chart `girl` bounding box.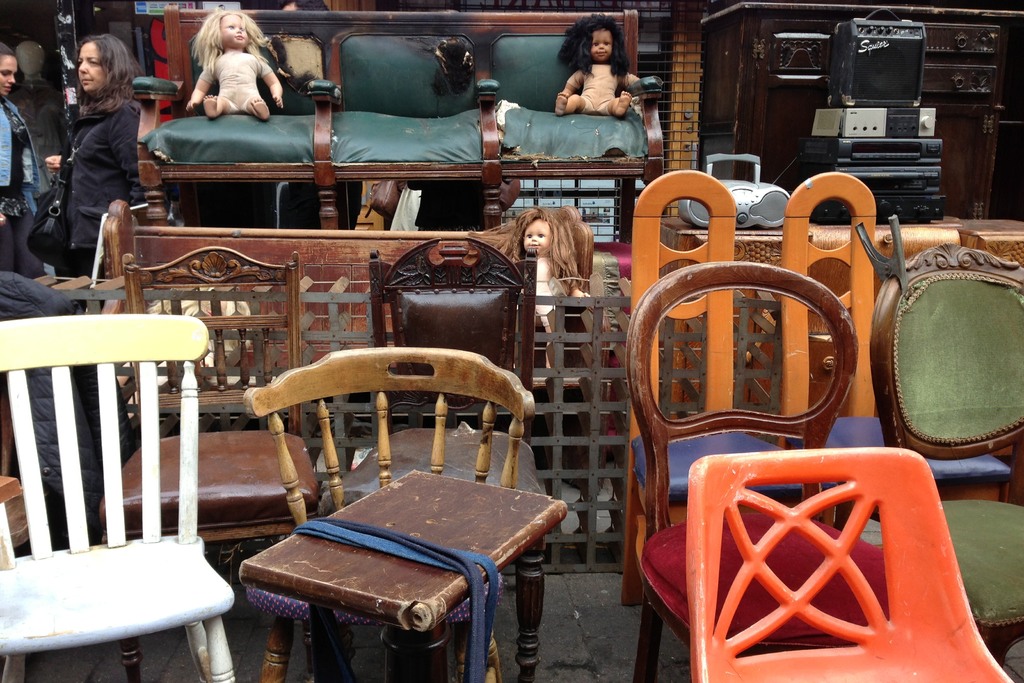
Charted: pyautogui.locateOnScreen(555, 13, 640, 115).
